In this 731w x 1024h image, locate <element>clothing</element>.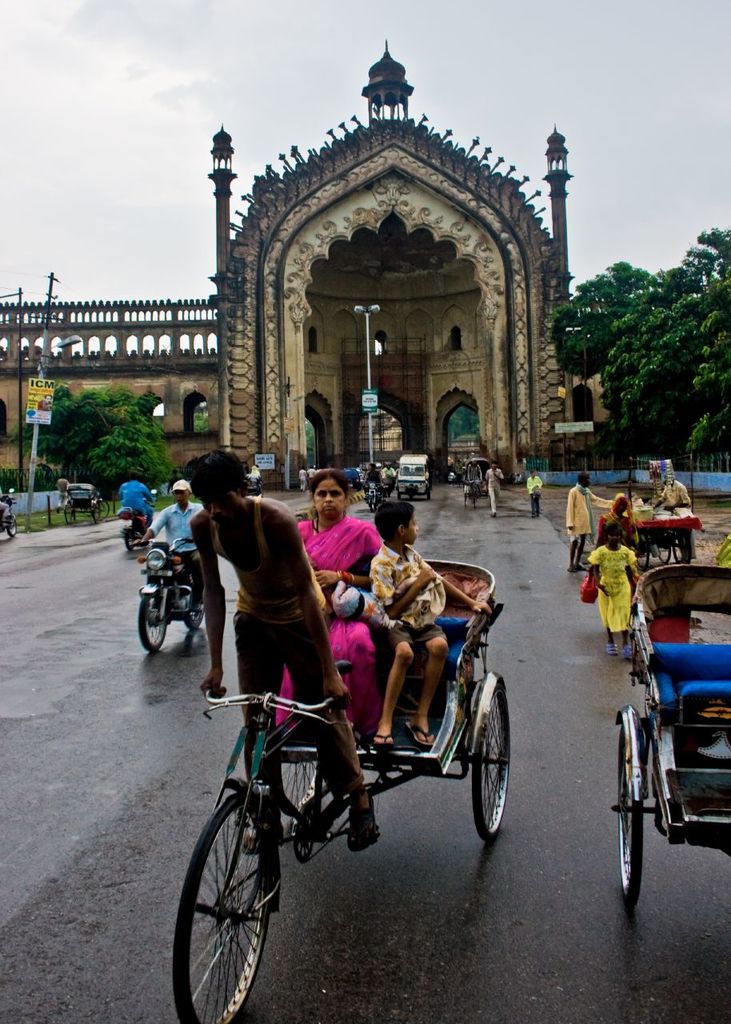
Bounding box: <region>560, 483, 597, 539</region>.
